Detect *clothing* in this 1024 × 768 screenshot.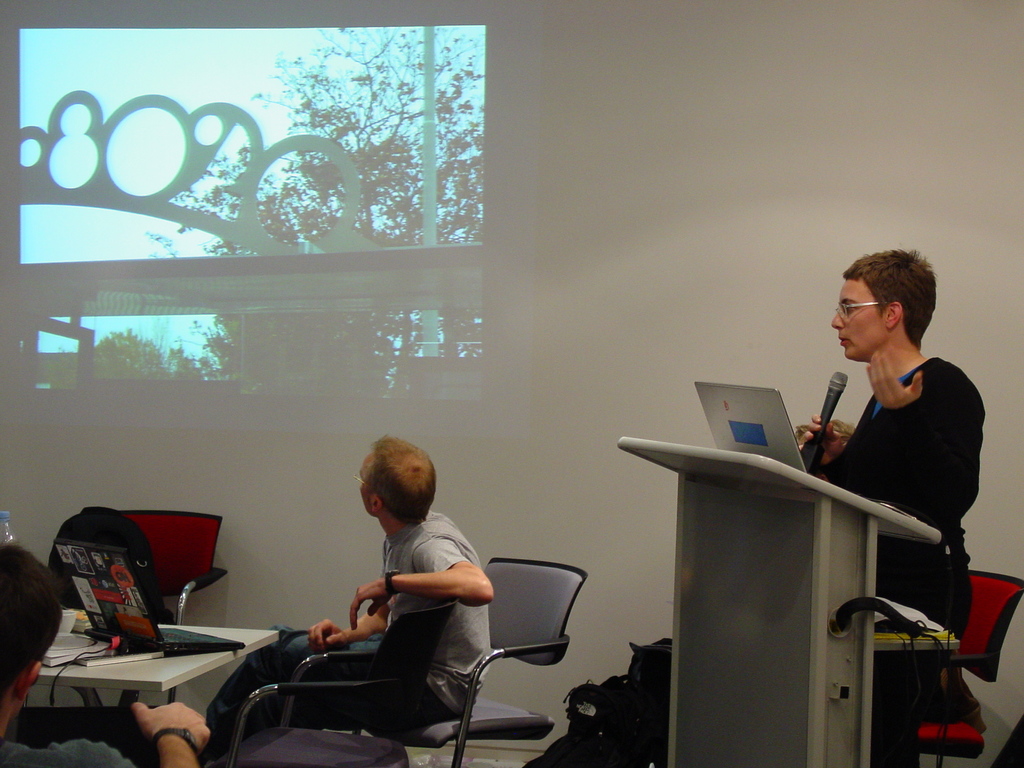
Detection: crop(0, 738, 131, 767).
